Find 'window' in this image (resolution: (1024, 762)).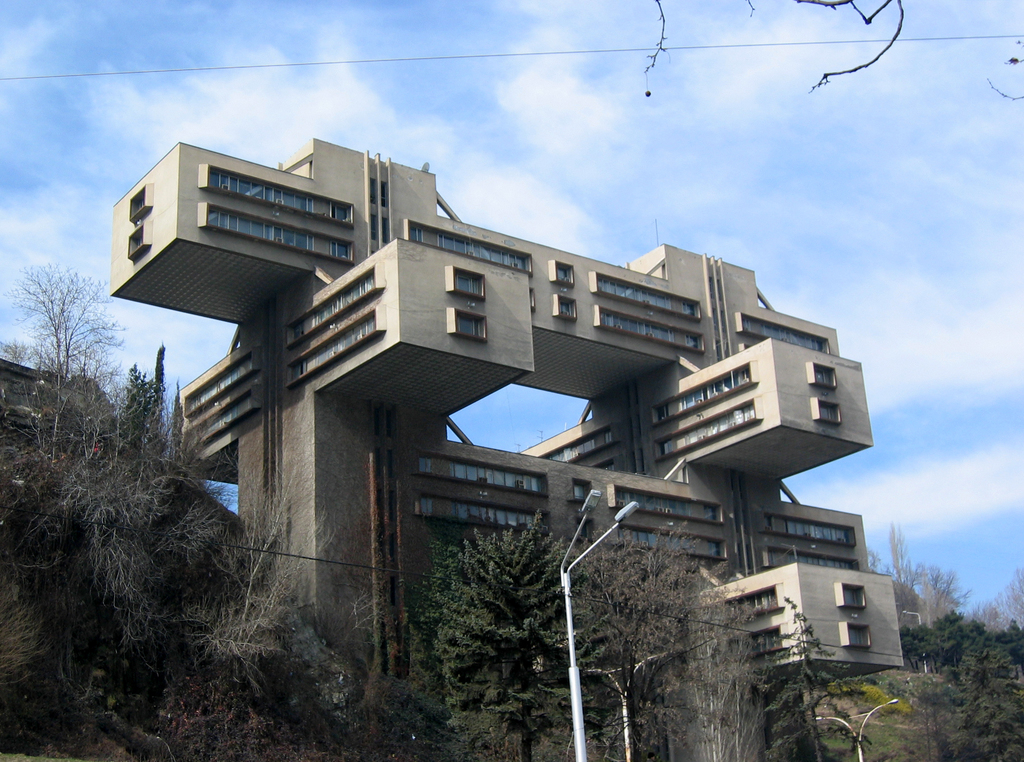
locate(760, 546, 861, 568).
